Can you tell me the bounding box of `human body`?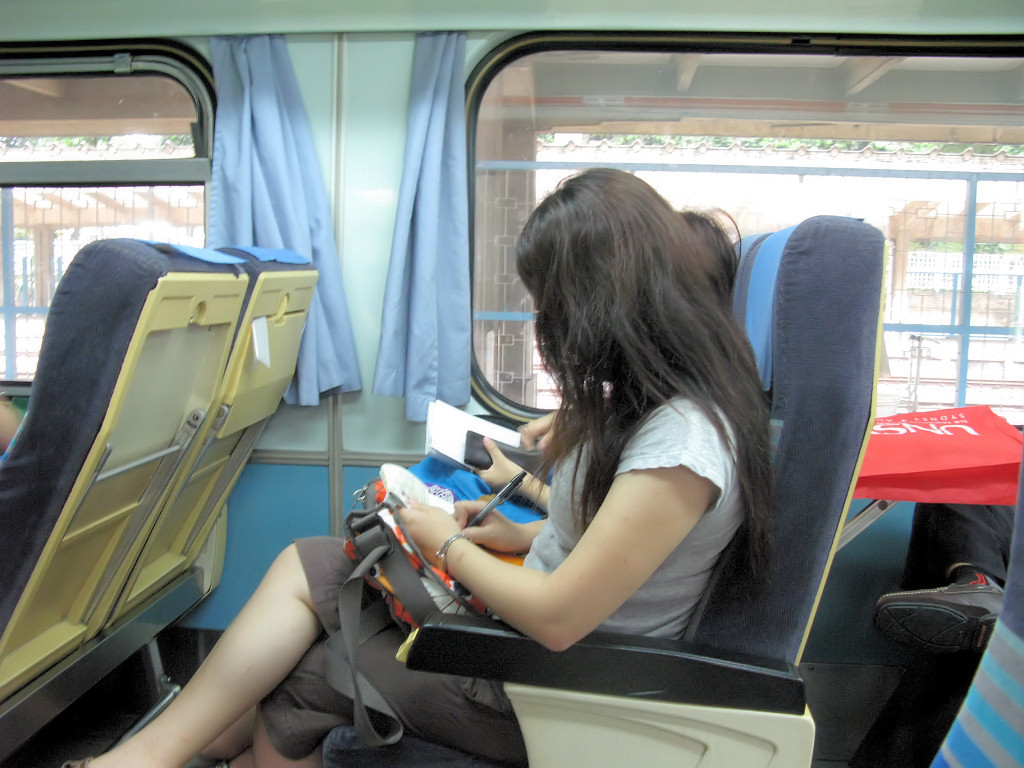
box(60, 162, 784, 767).
